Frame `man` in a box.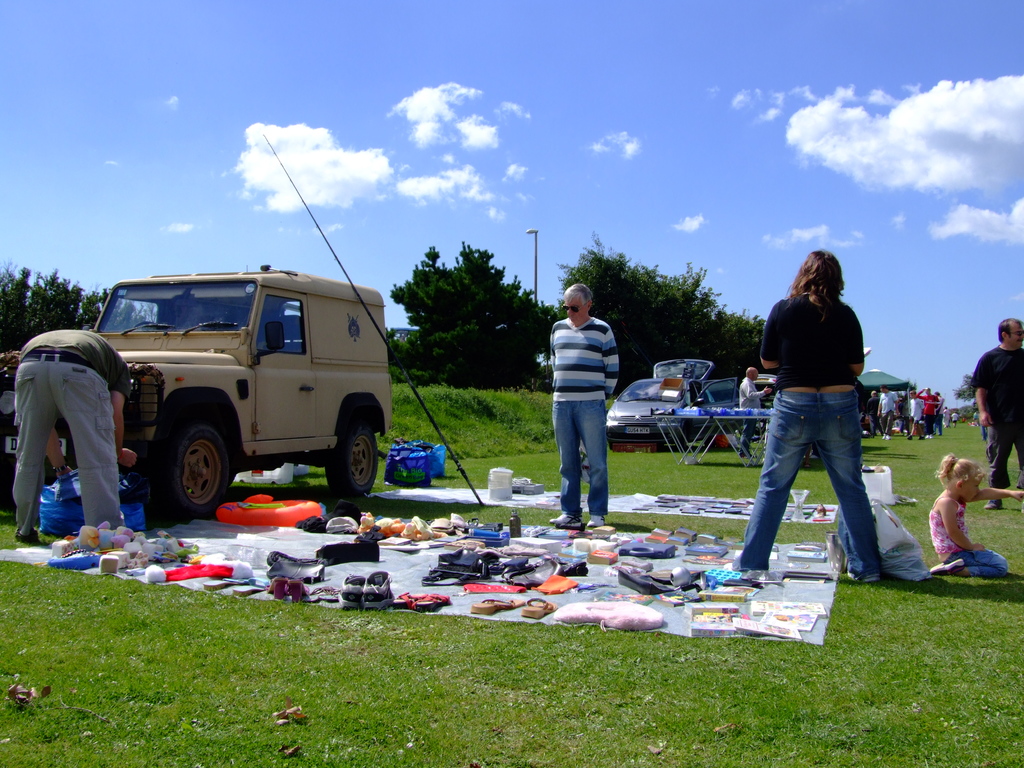
x1=915, y1=387, x2=941, y2=434.
